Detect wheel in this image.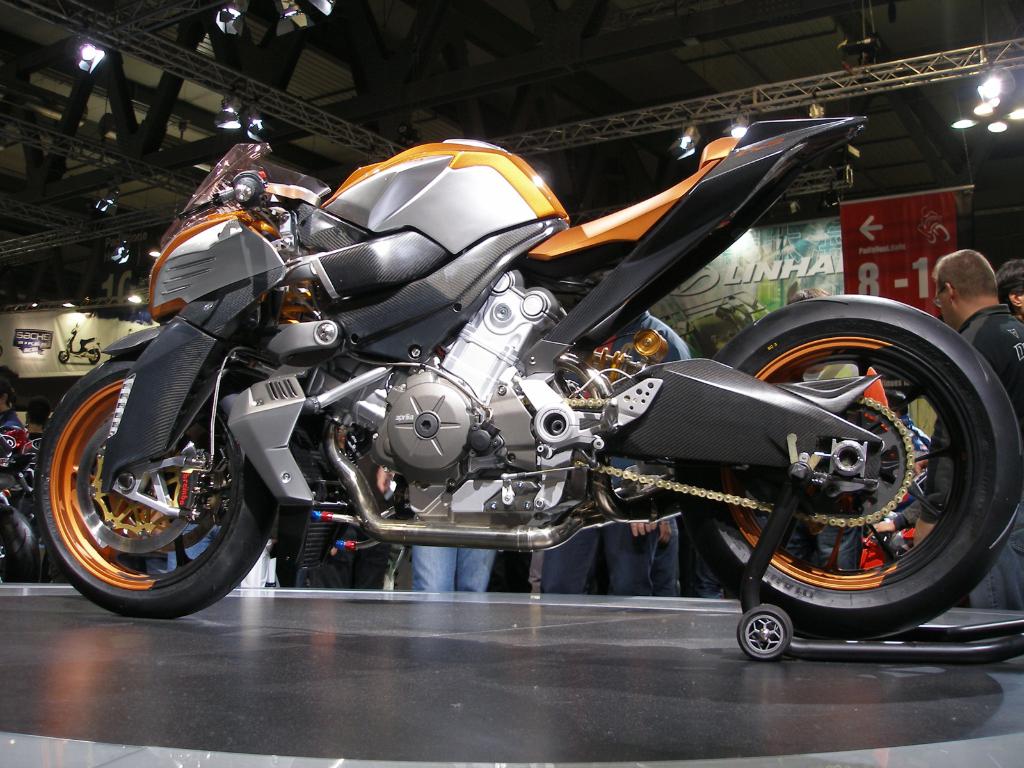
Detection: <region>676, 291, 1021, 648</region>.
